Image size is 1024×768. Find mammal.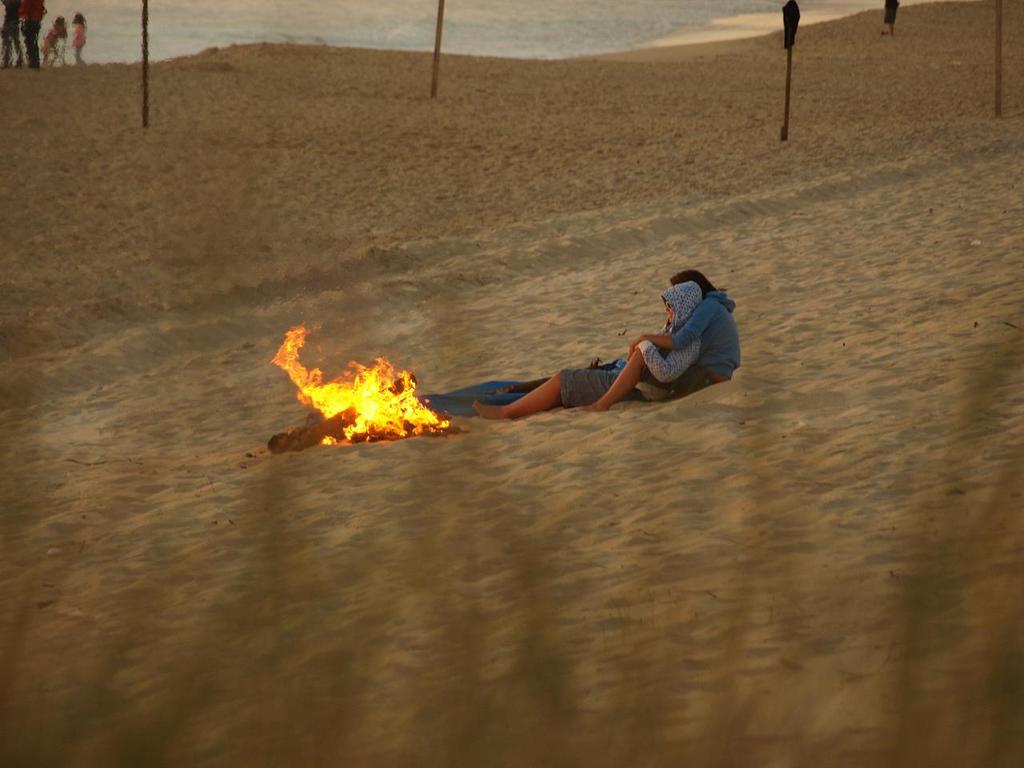
[x1=45, y1=15, x2=65, y2=62].
